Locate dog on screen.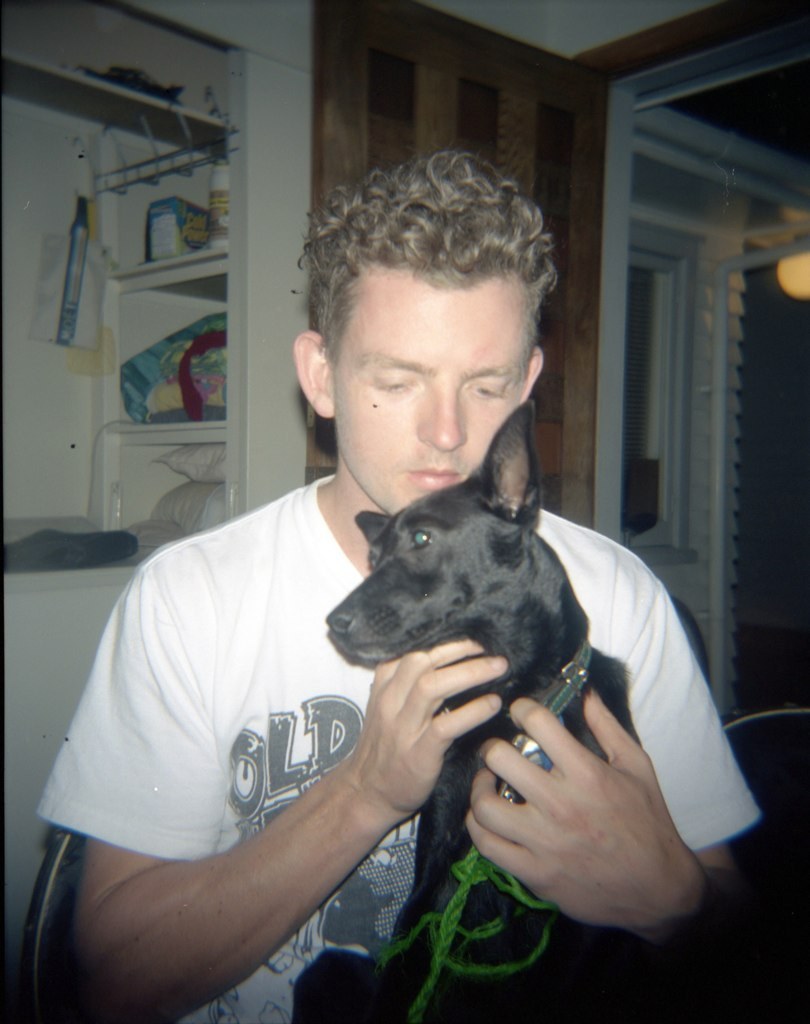
On screen at x1=292, y1=398, x2=635, y2=1023.
